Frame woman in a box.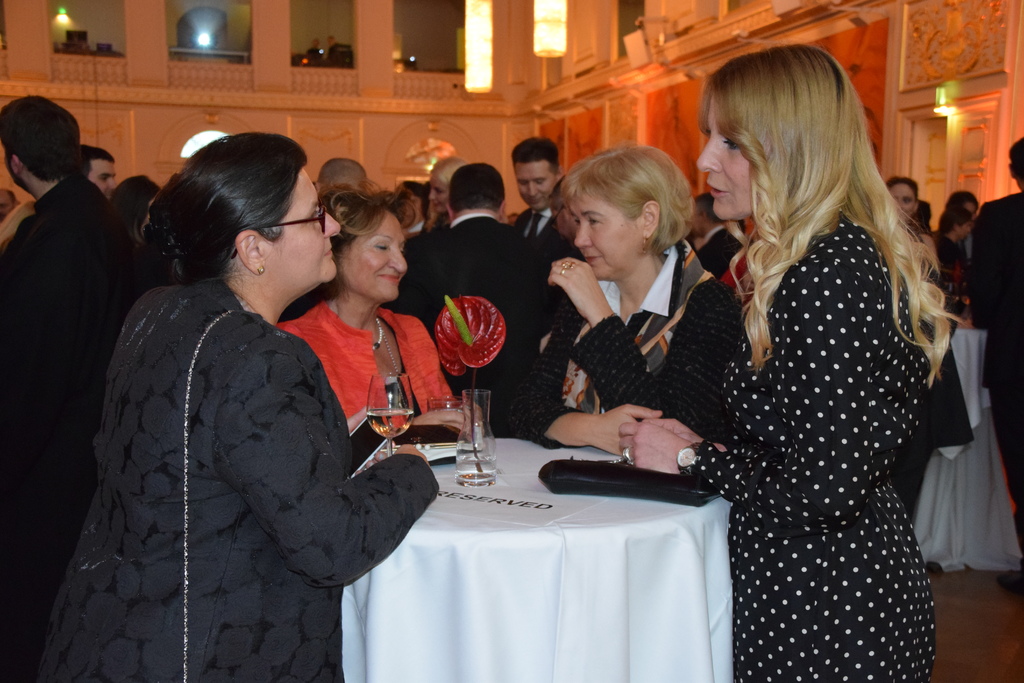
884:178:938:272.
